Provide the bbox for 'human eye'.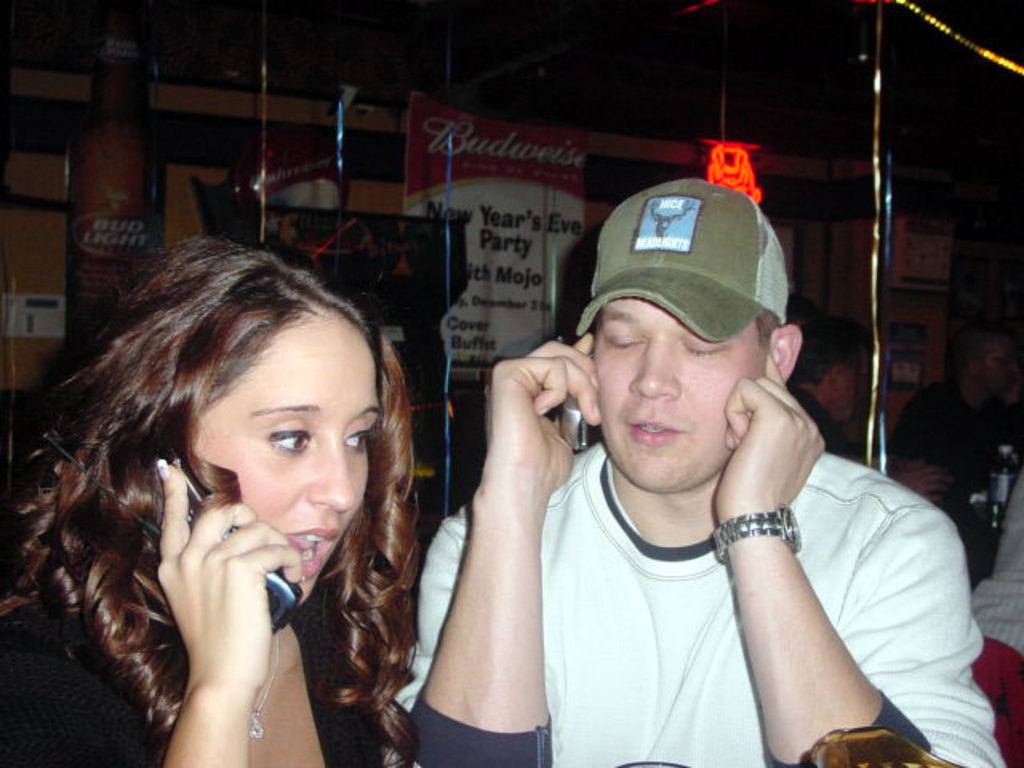
342:422:373:453.
